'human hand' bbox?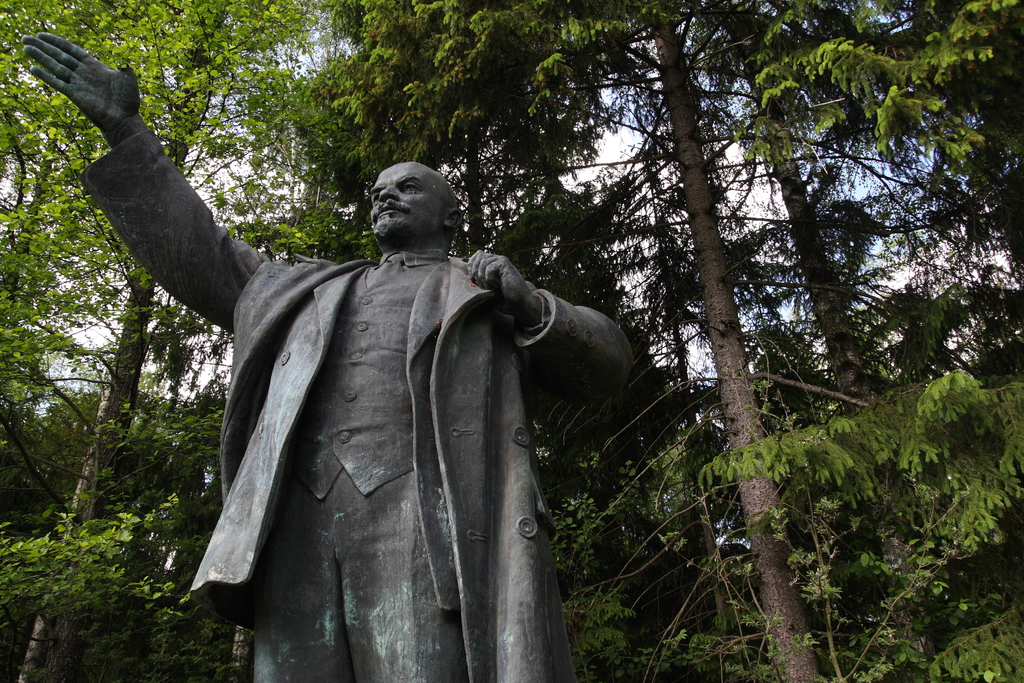
465, 248, 534, 317
